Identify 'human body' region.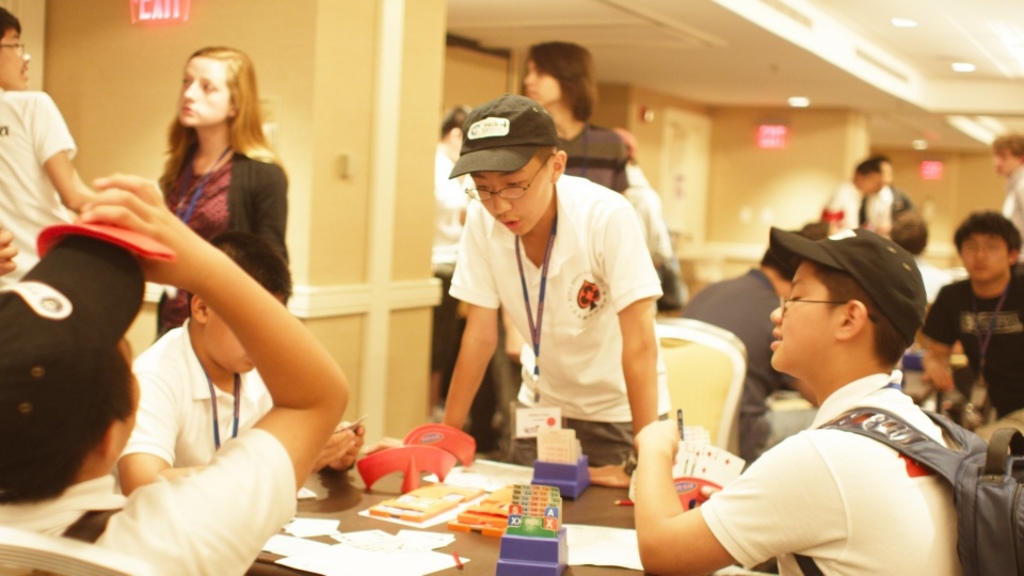
Region: 0,84,96,287.
